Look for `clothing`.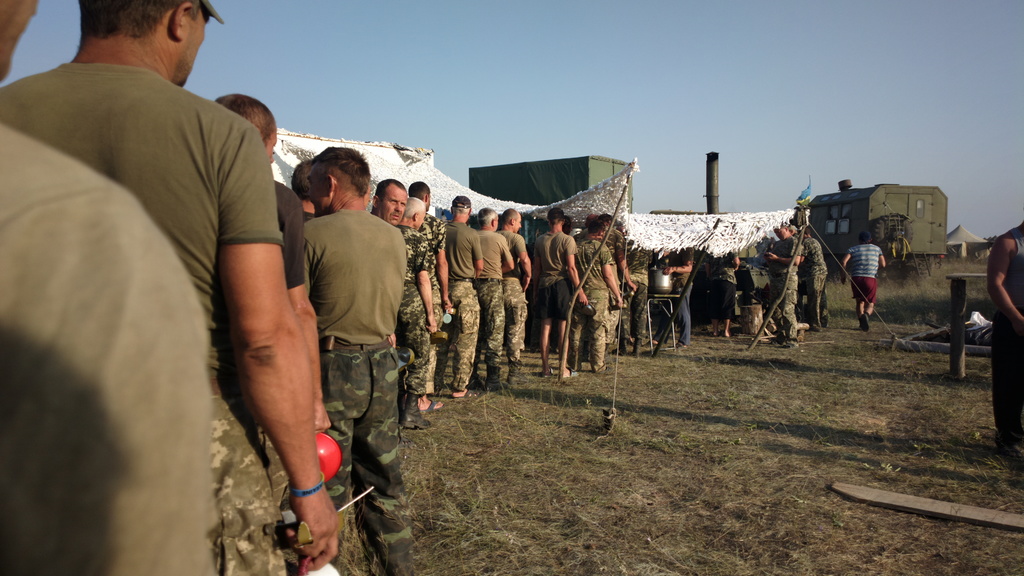
Found: select_region(434, 220, 479, 390).
